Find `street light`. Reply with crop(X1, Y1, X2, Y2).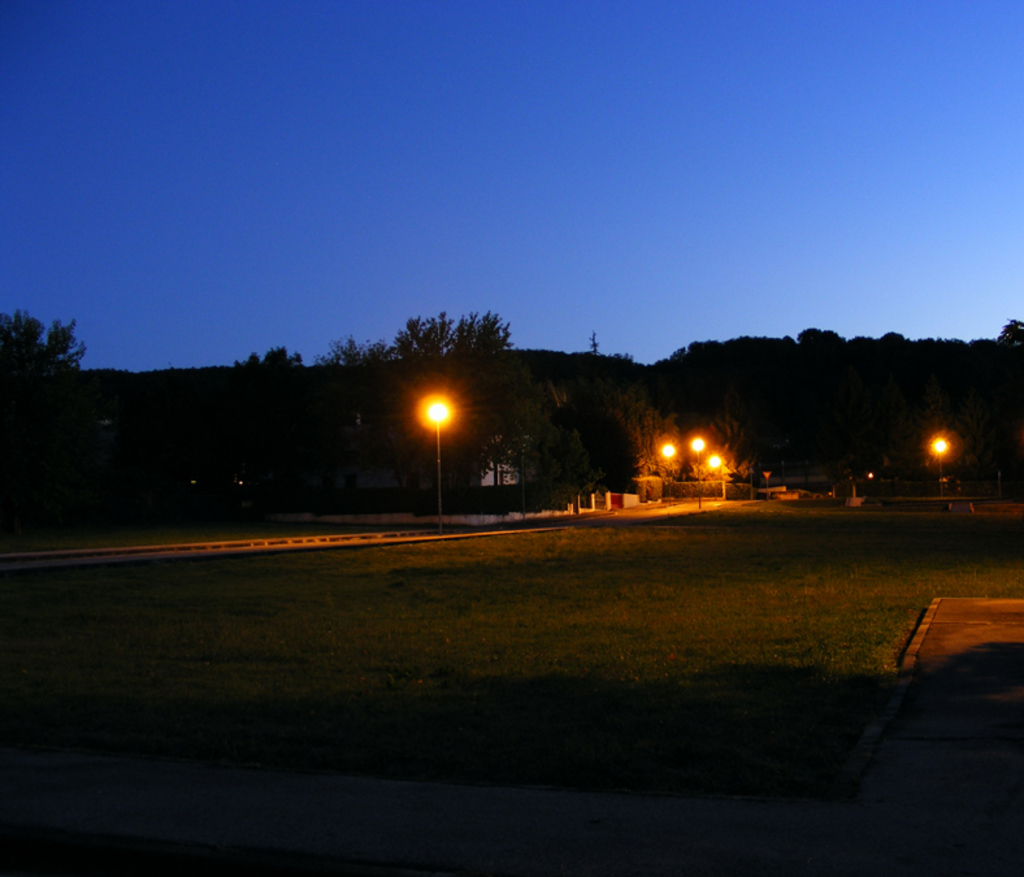
crop(929, 440, 953, 494).
